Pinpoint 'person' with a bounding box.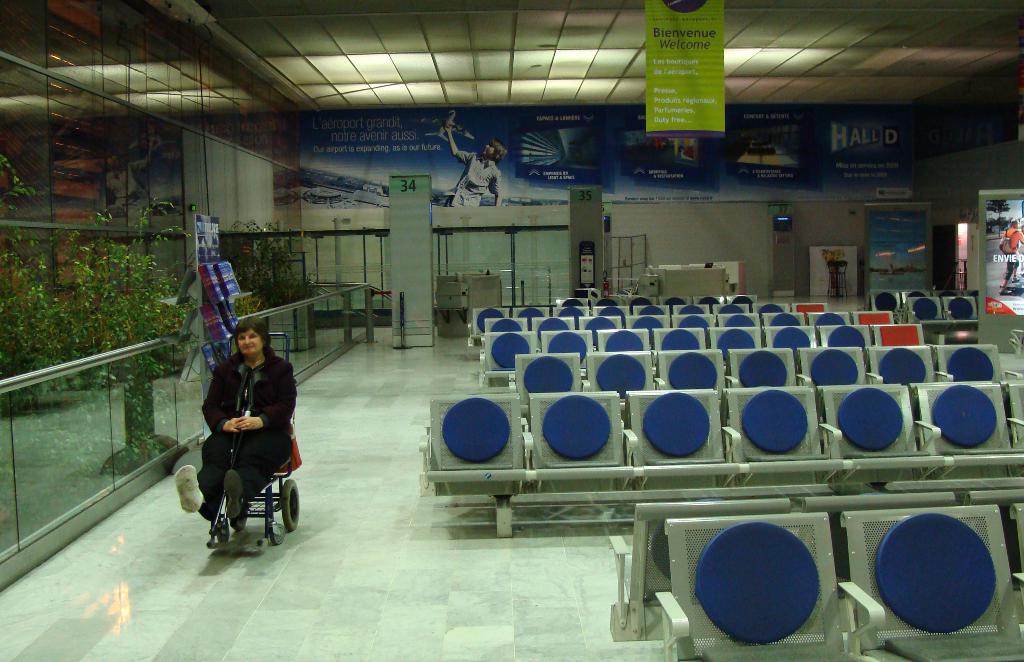
{"left": 170, "top": 313, "right": 299, "bottom": 544}.
